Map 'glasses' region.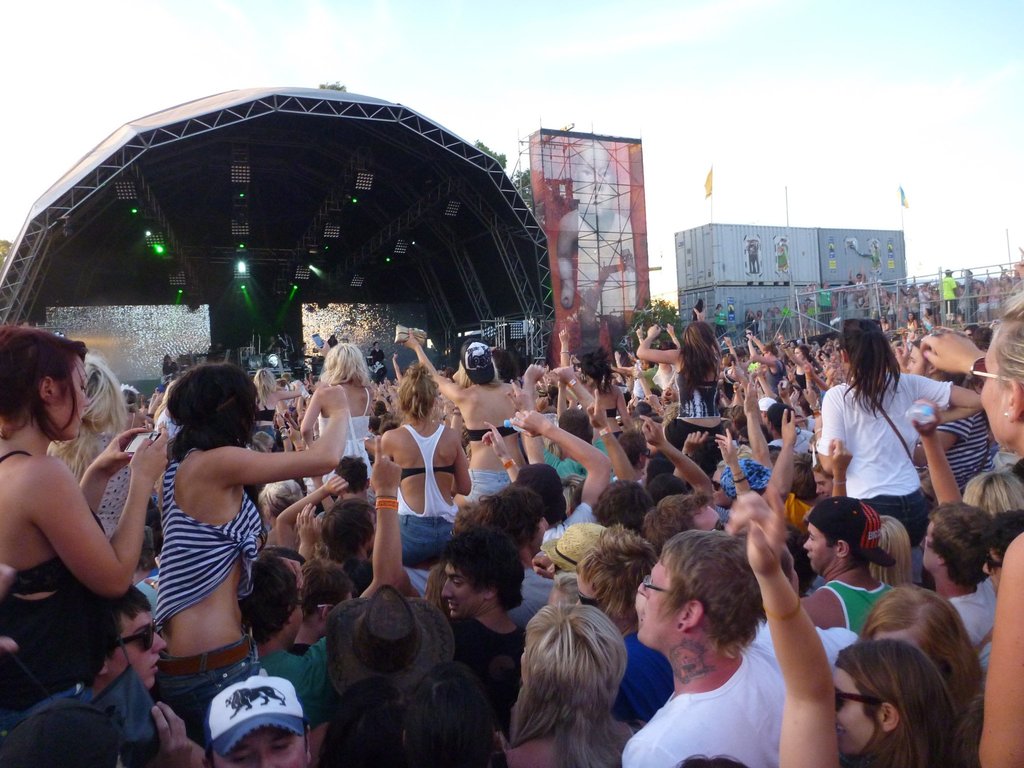
Mapped to [left=636, top=570, right=691, bottom=595].
